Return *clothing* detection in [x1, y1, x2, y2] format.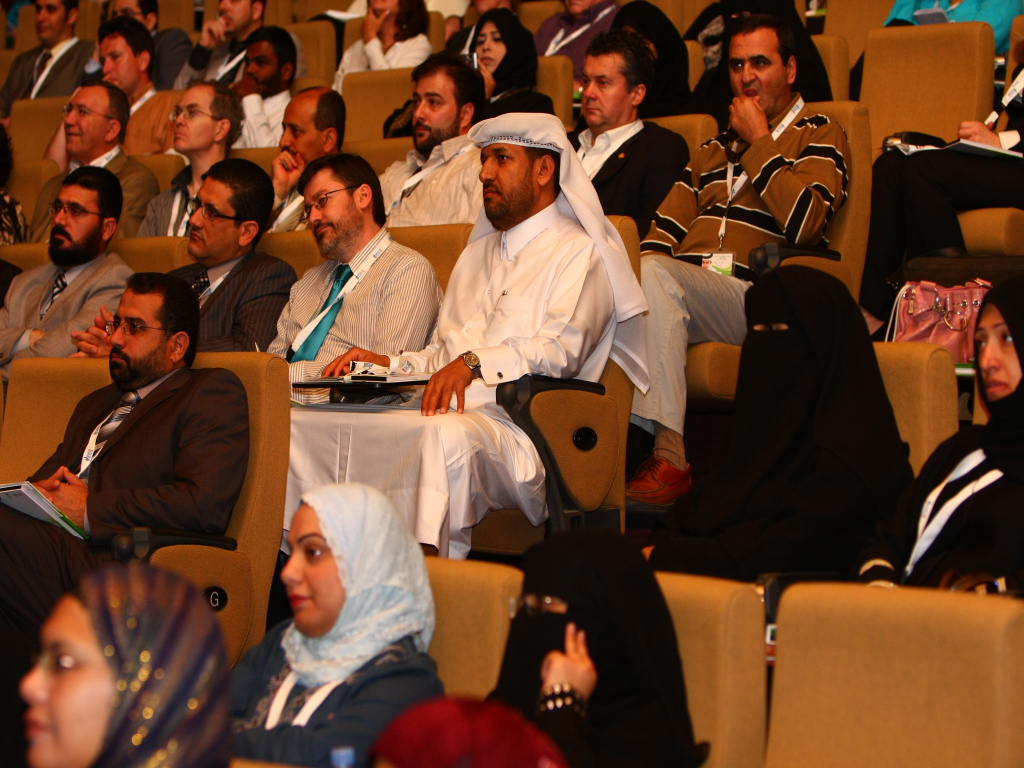
[87, 21, 200, 93].
